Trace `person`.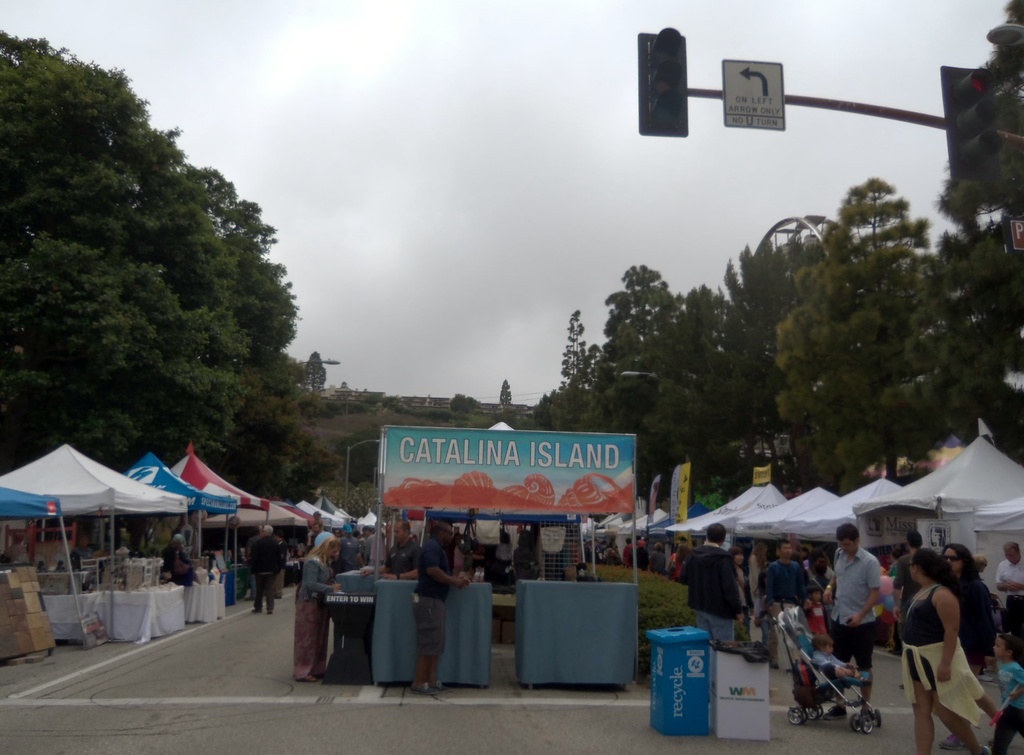
Traced to (left=34, top=555, right=46, bottom=571).
